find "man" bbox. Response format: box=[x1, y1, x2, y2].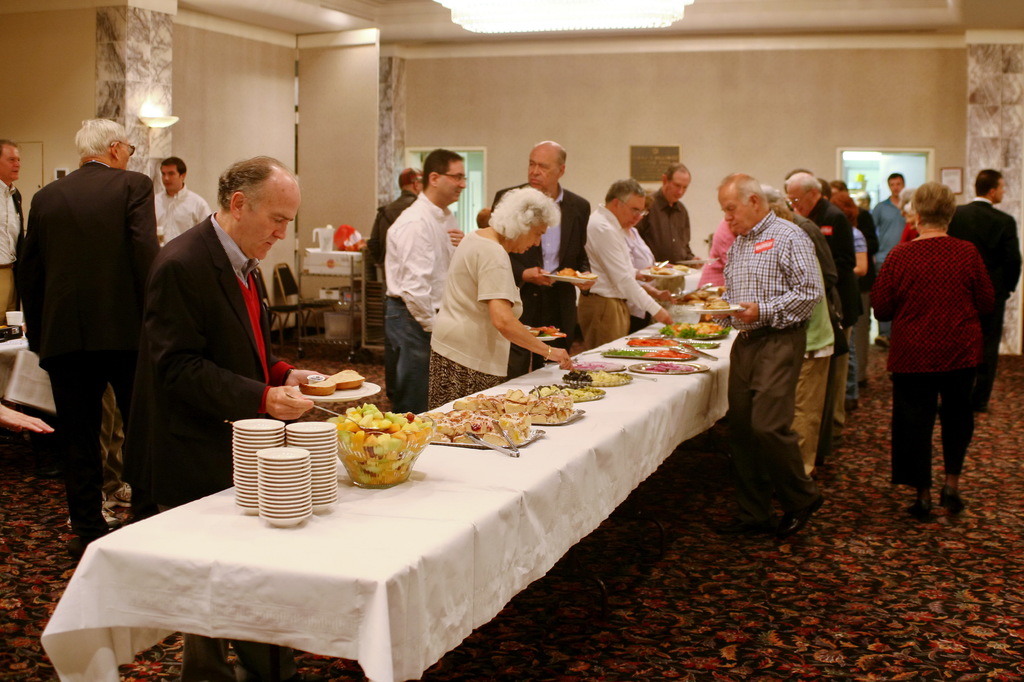
box=[0, 136, 24, 326].
